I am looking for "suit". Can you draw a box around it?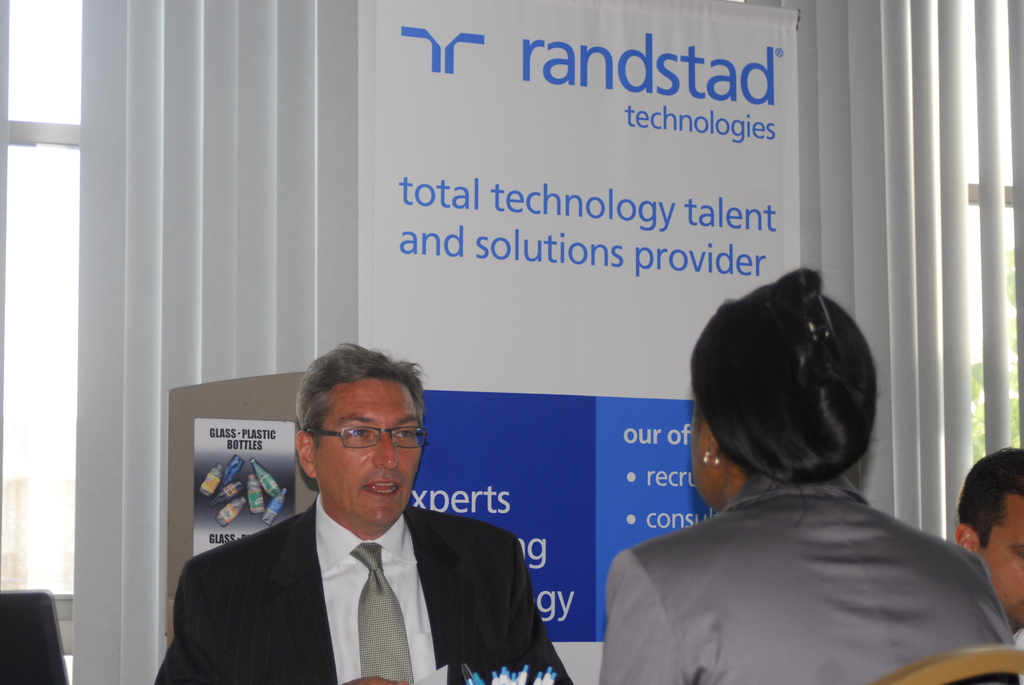
Sure, the bounding box is BBox(596, 472, 1019, 684).
